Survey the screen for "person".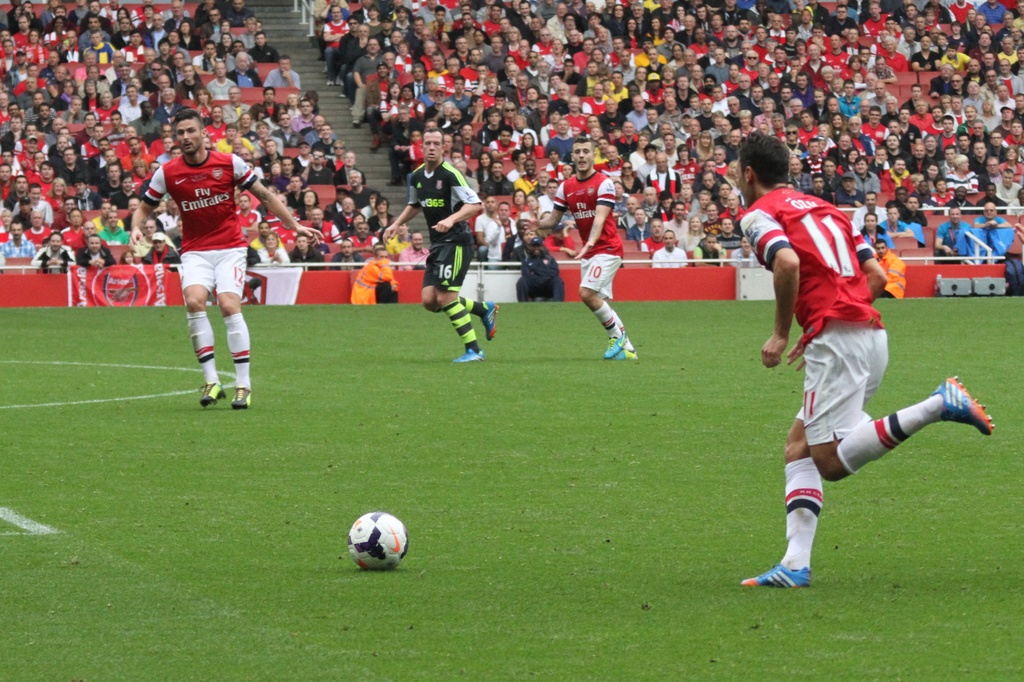
Survey found: (left=988, top=161, right=1023, bottom=203).
